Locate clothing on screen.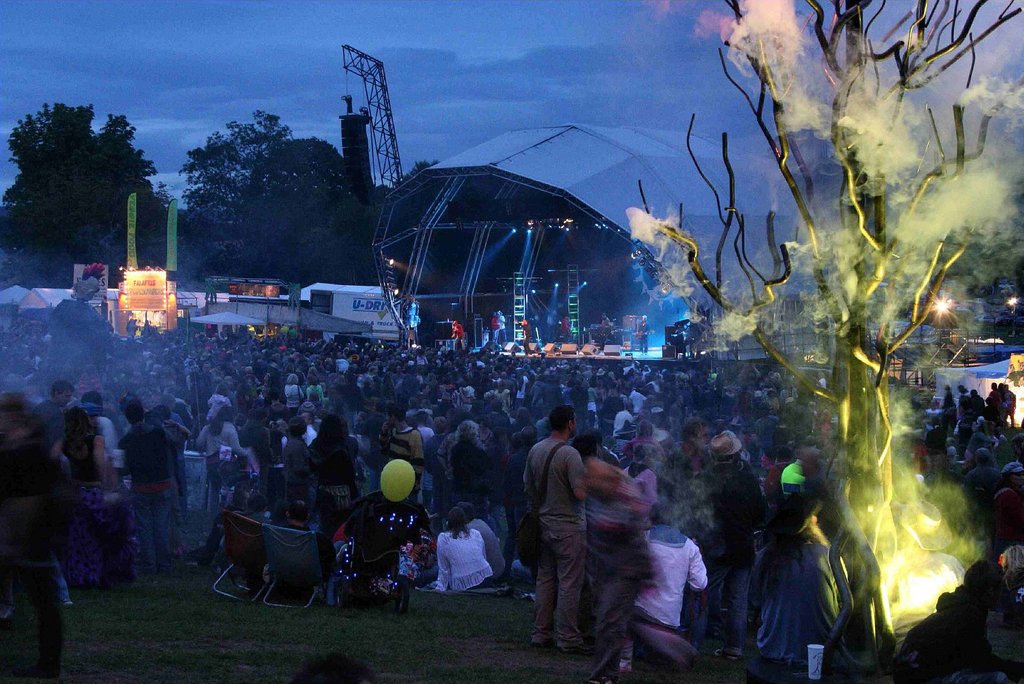
On screen at BBox(68, 430, 116, 510).
